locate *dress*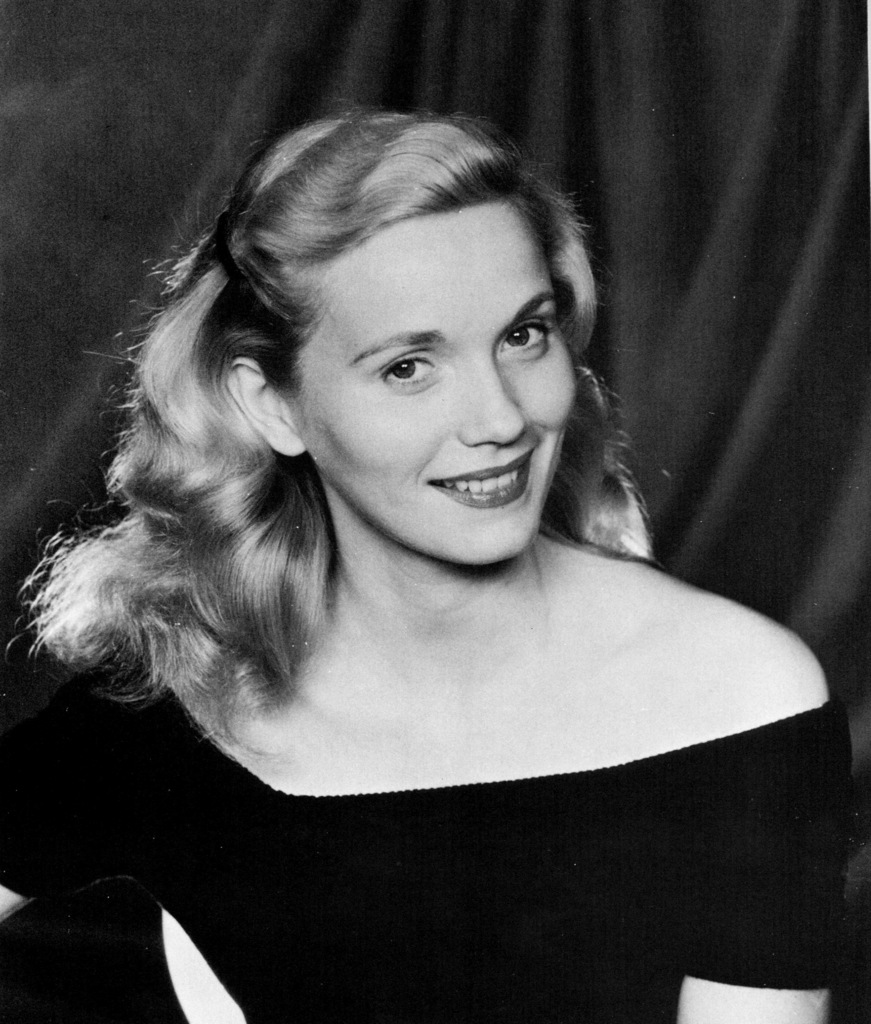
[0, 652, 870, 1023]
